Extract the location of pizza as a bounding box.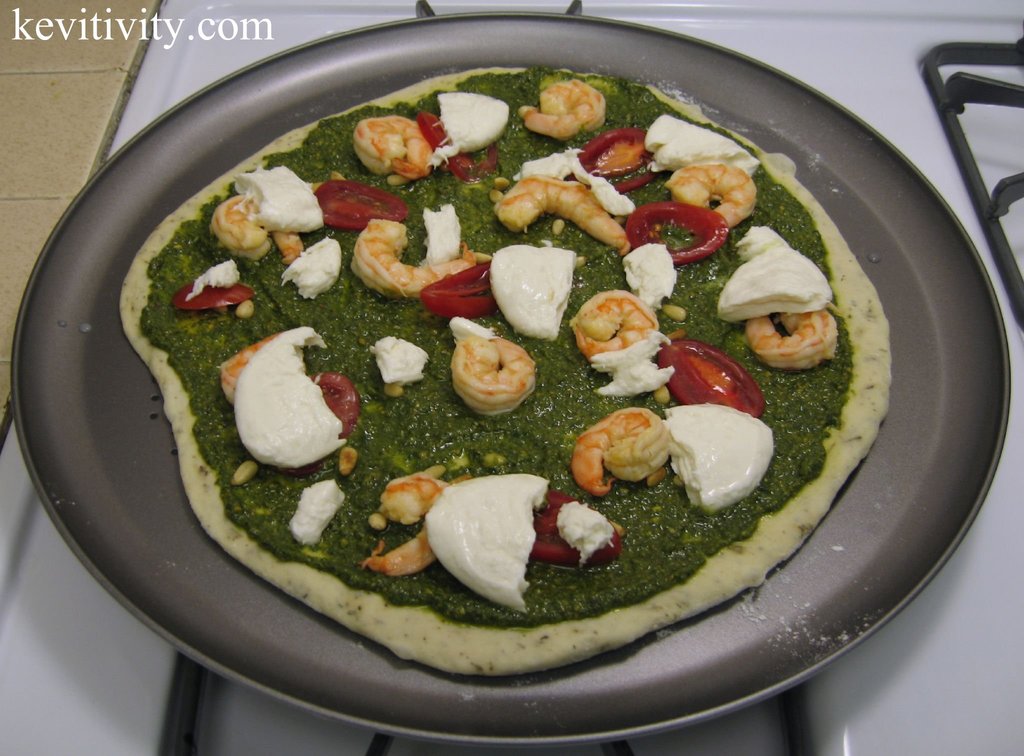
(left=100, top=61, right=922, bottom=676).
